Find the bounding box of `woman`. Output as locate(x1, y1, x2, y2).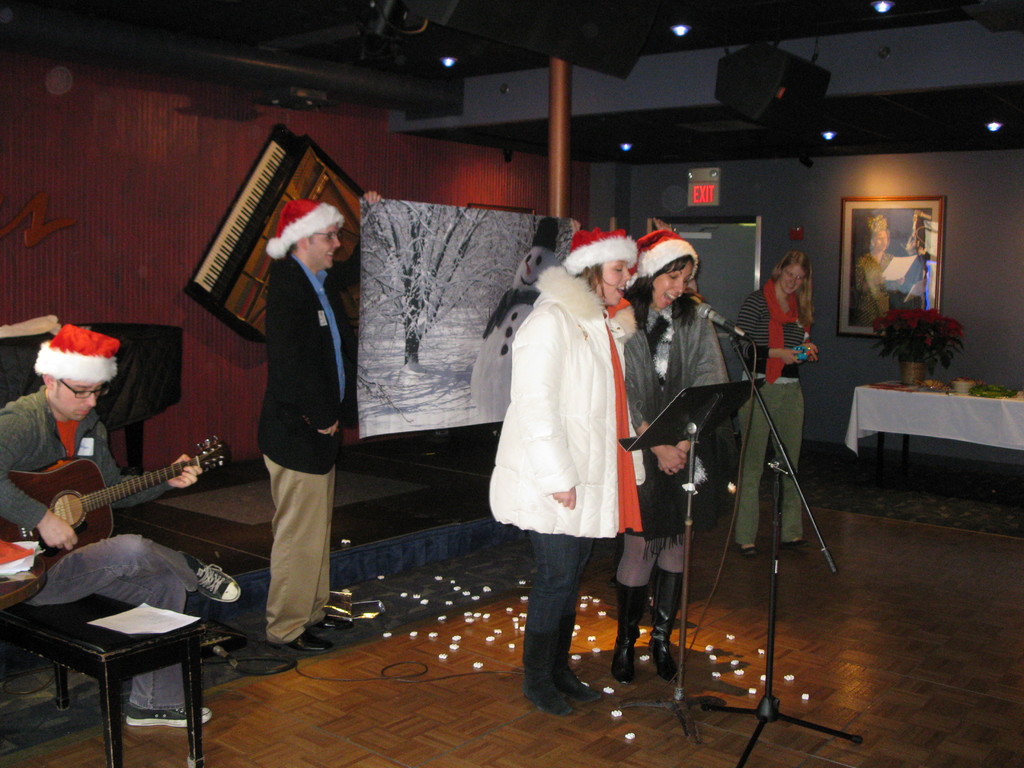
locate(612, 223, 737, 691).
